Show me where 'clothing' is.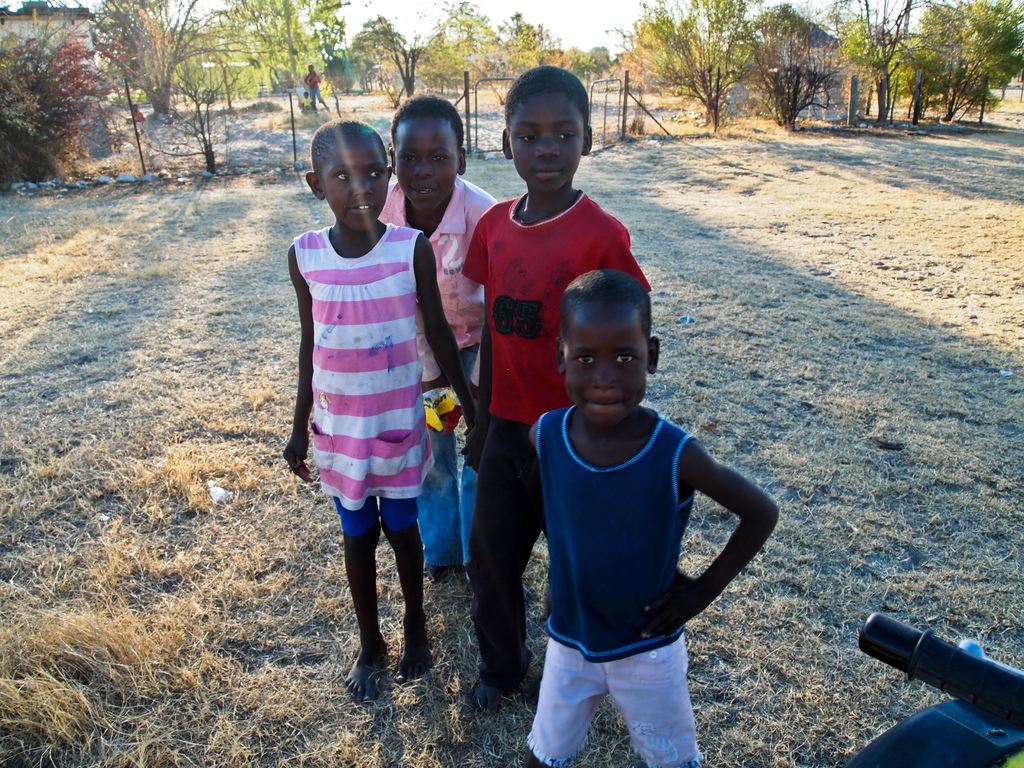
'clothing' is at (x1=527, y1=403, x2=703, y2=767).
